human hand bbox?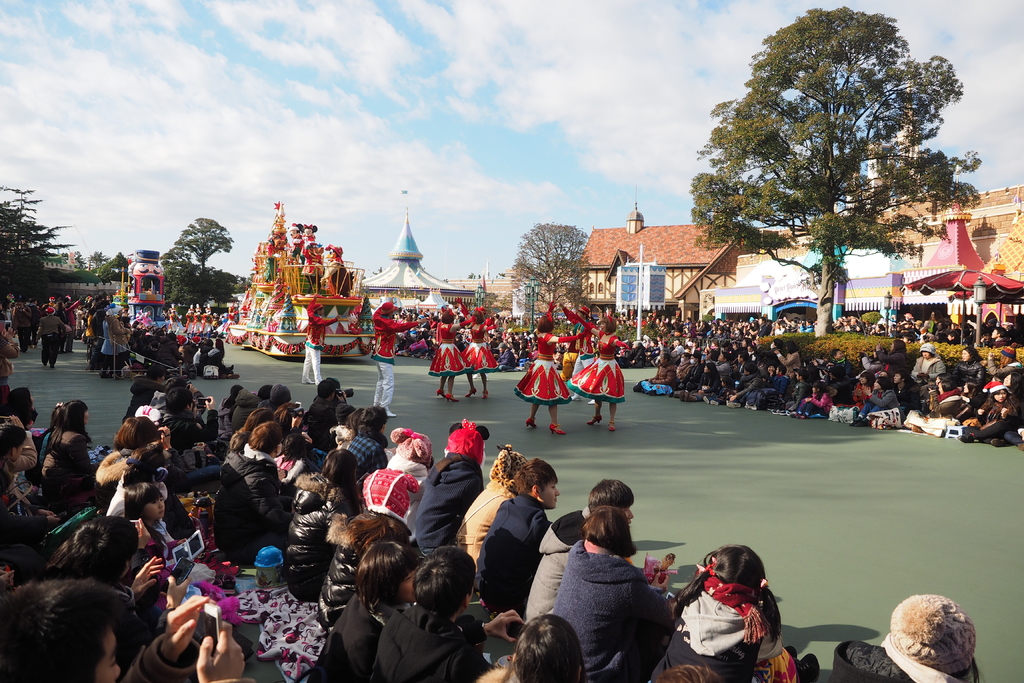
188, 398, 202, 418
